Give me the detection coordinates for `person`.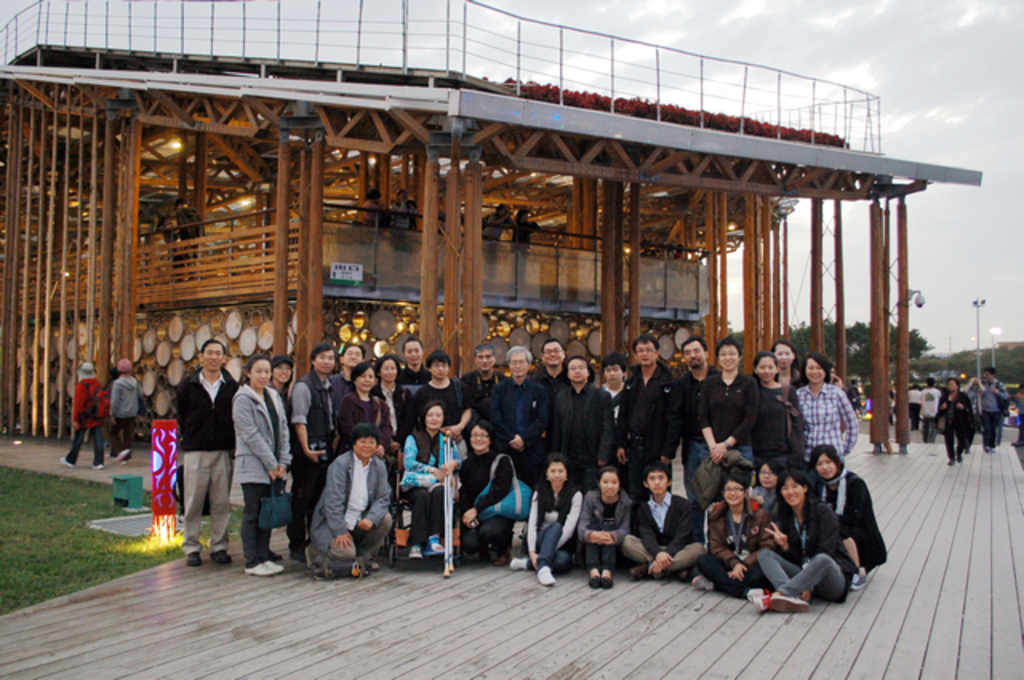
BBox(323, 344, 368, 398).
